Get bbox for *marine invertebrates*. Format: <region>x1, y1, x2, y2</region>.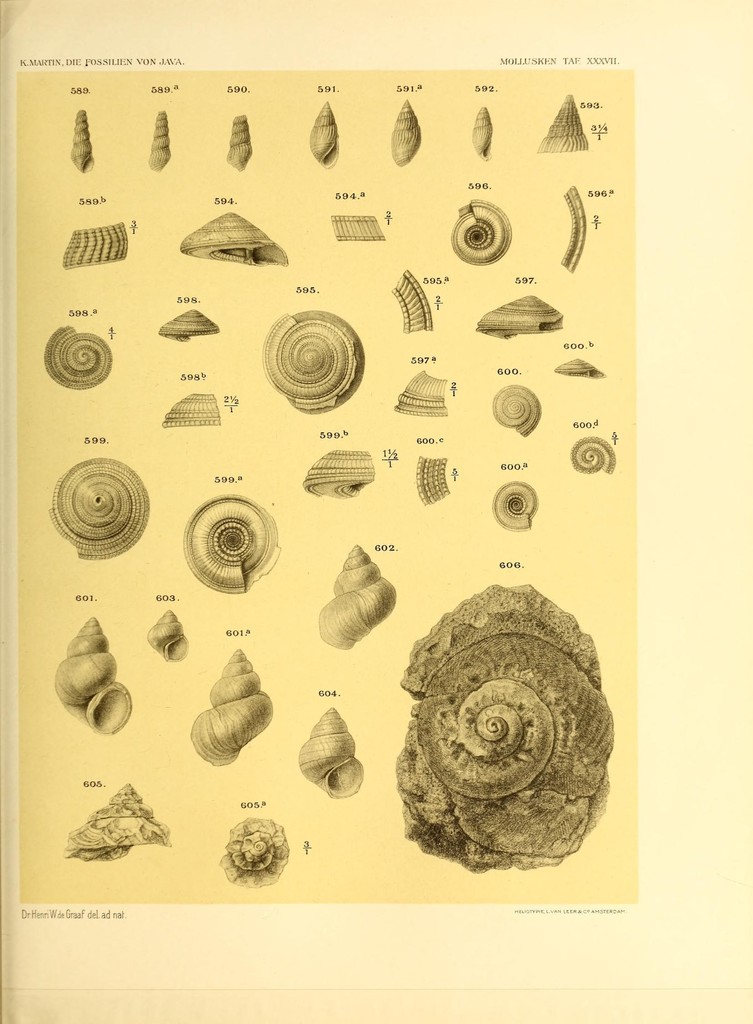
<region>61, 776, 180, 867</region>.
